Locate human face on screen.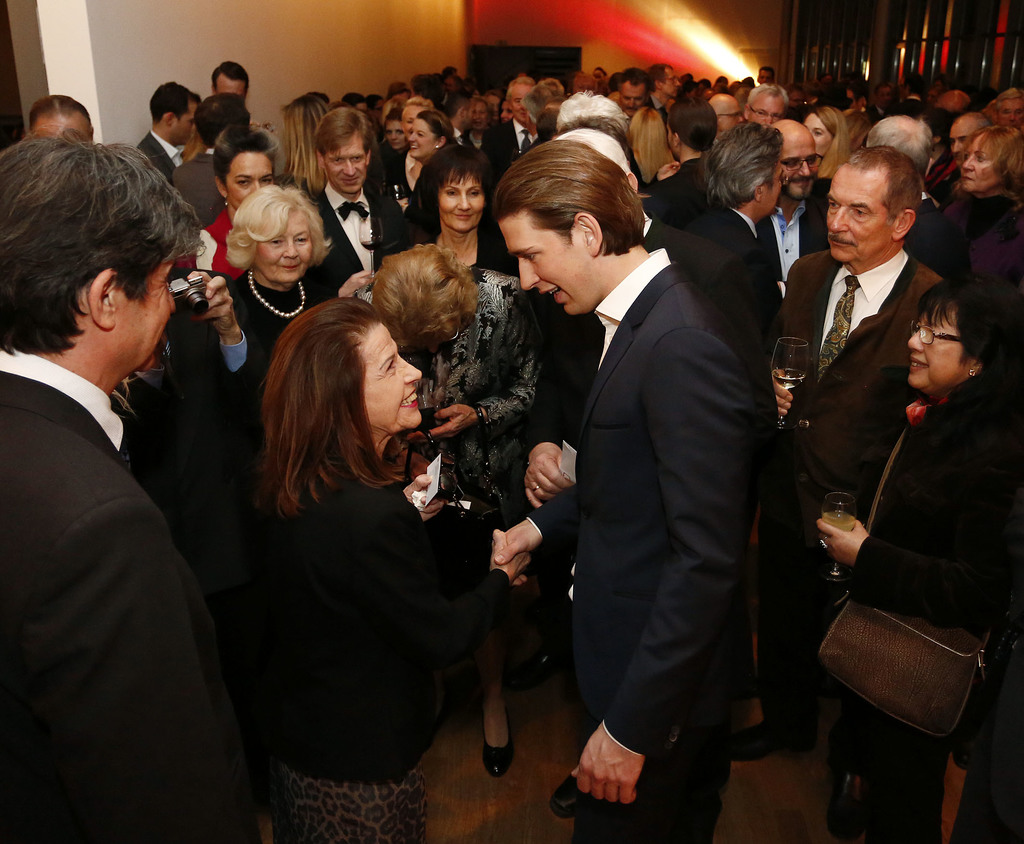
On screen at (752,92,784,129).
